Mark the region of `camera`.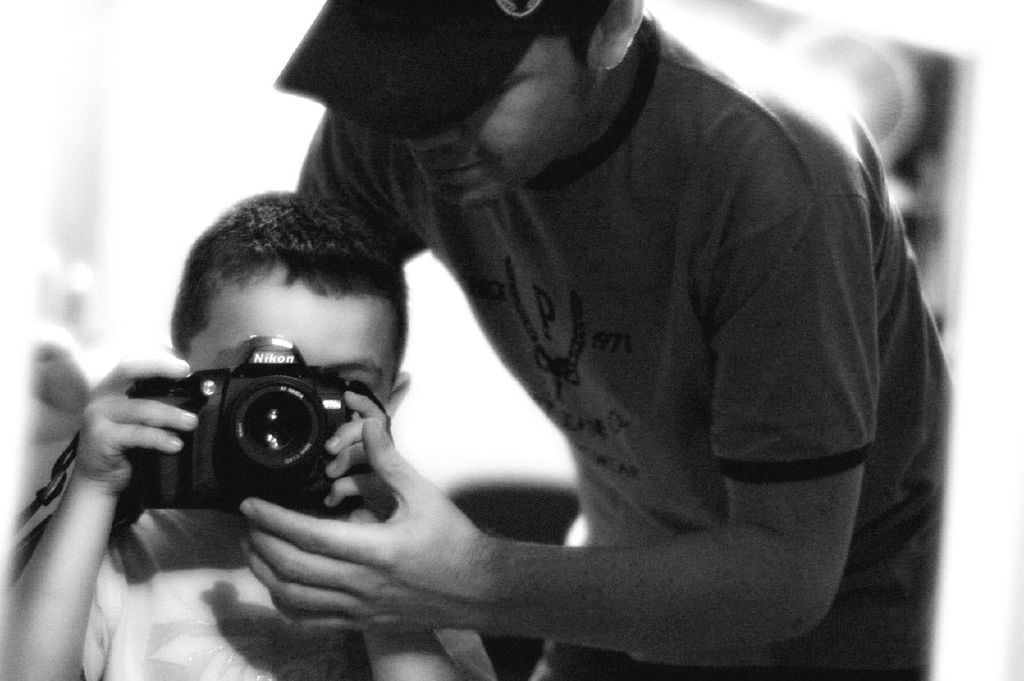
Region: x1=130, y1=342, x2=371, y2=519.
